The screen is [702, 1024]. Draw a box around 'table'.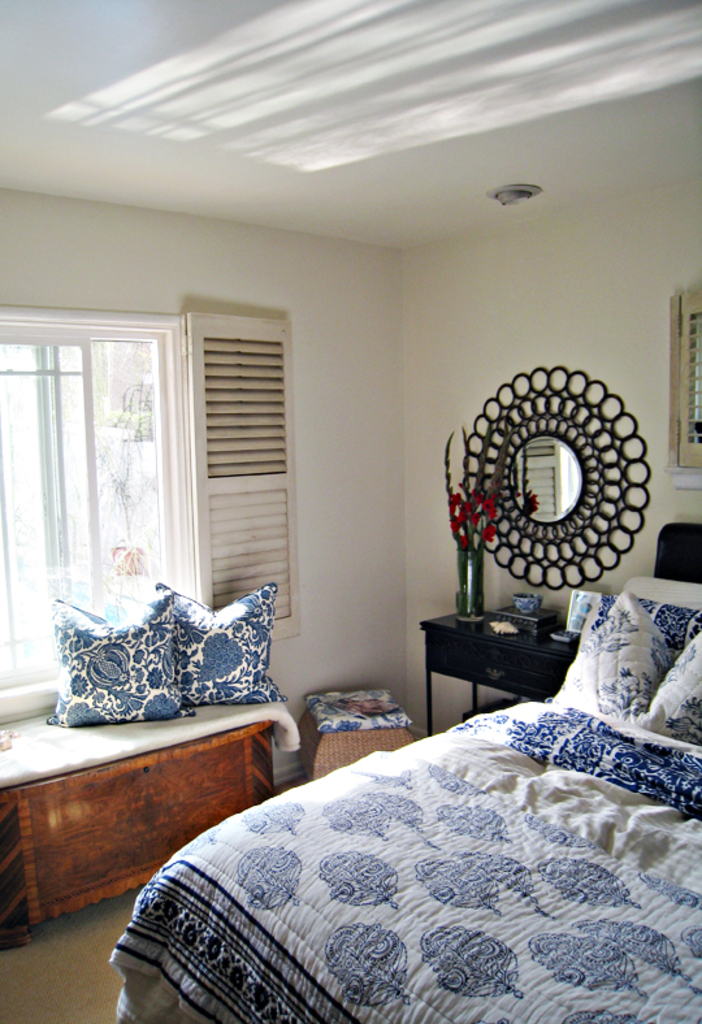
<bbox>0, 723, 278, 941</bbox>.
